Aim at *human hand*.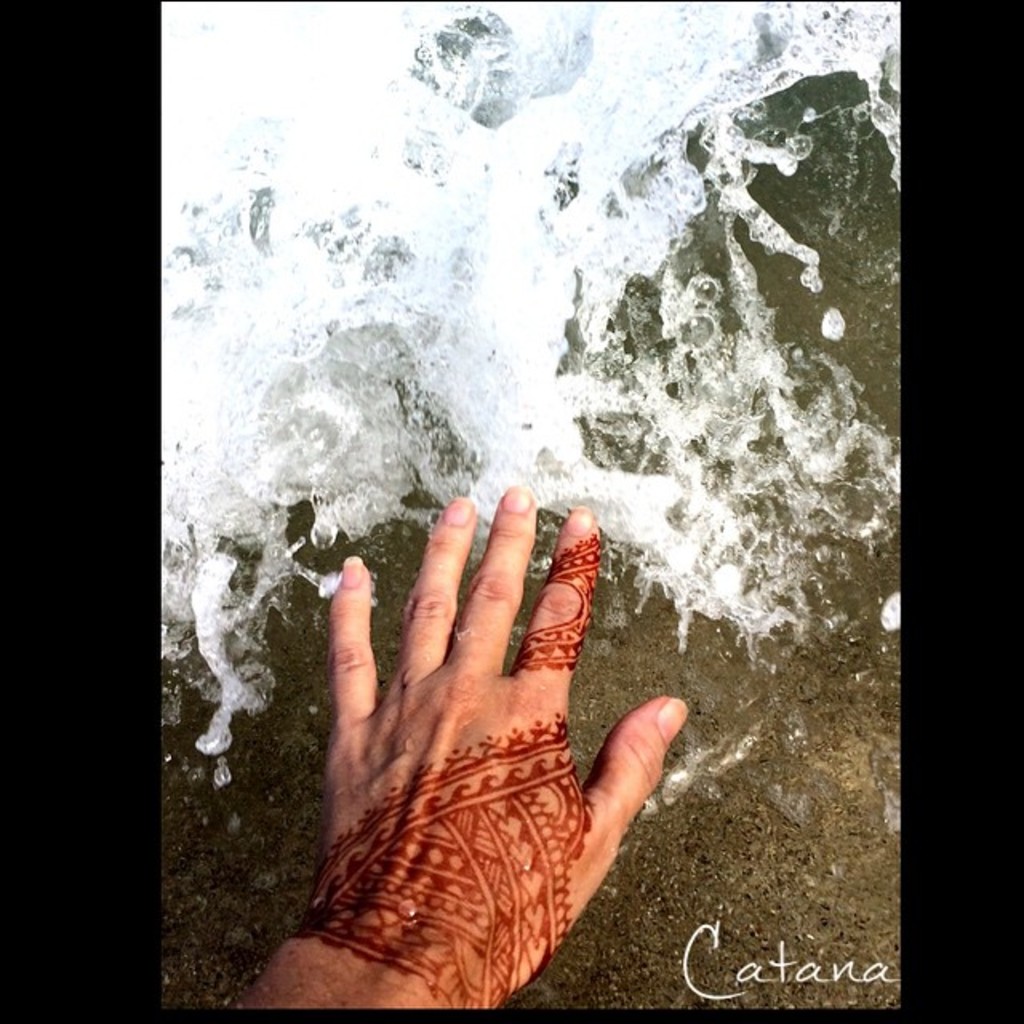
Aimed at box(306, 483, 691, 1005).
